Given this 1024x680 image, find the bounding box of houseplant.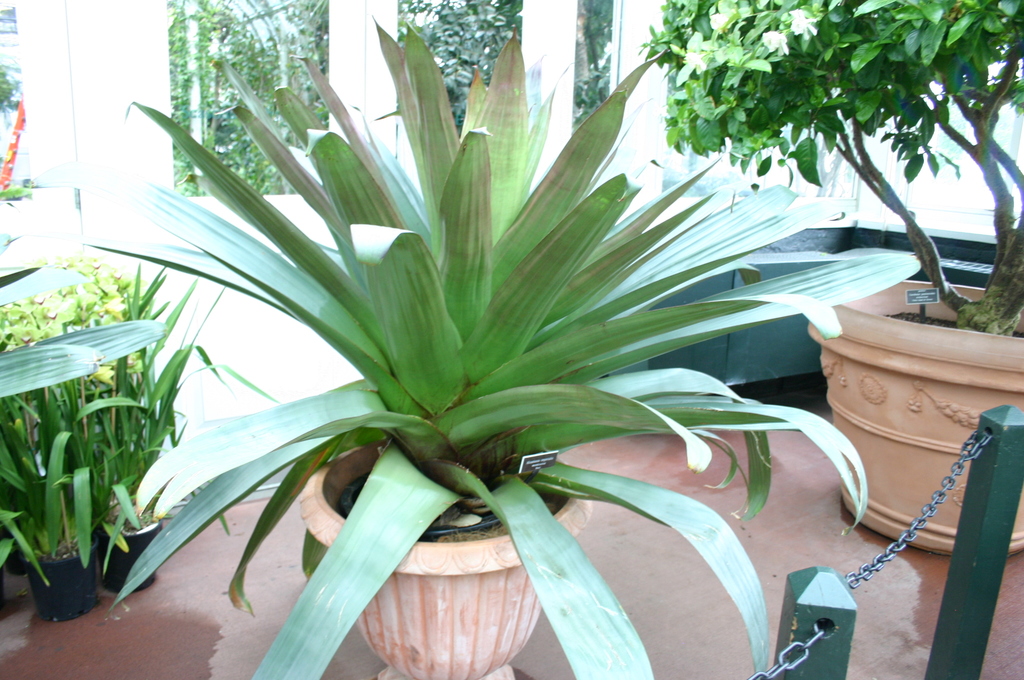
locate(640, 0, 1023, 567).
